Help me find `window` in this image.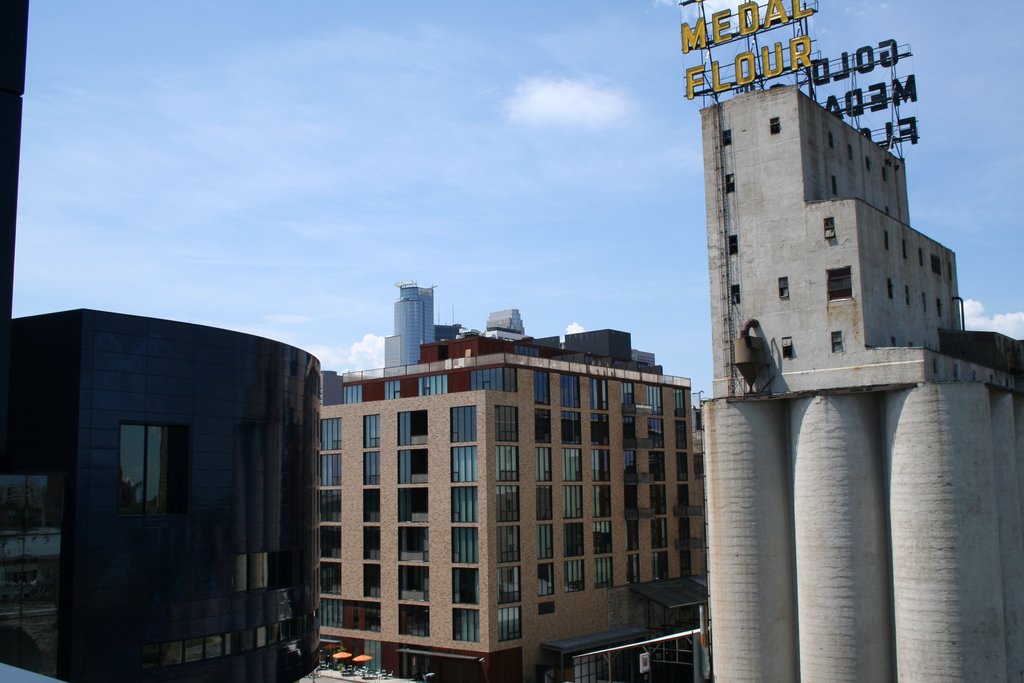
Found it: select_region(534, 483, 557, 520).
